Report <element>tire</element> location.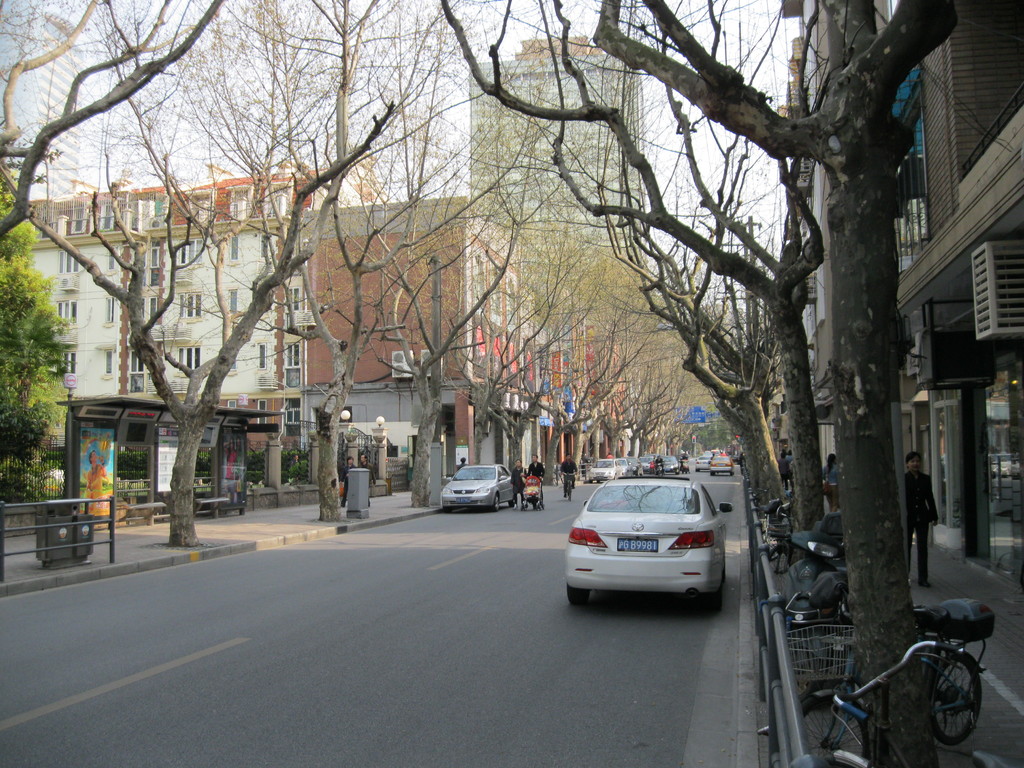
Report: bbox=(490, 497, 503, 514).
